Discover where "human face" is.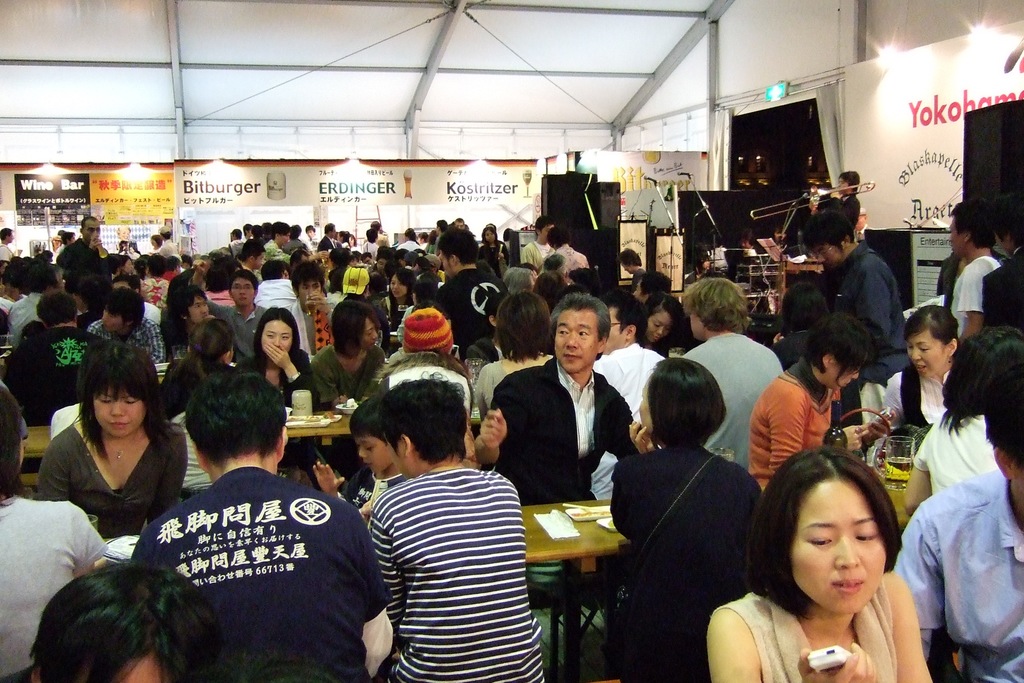
Discovered at <box>417,236,423,247</box>.
